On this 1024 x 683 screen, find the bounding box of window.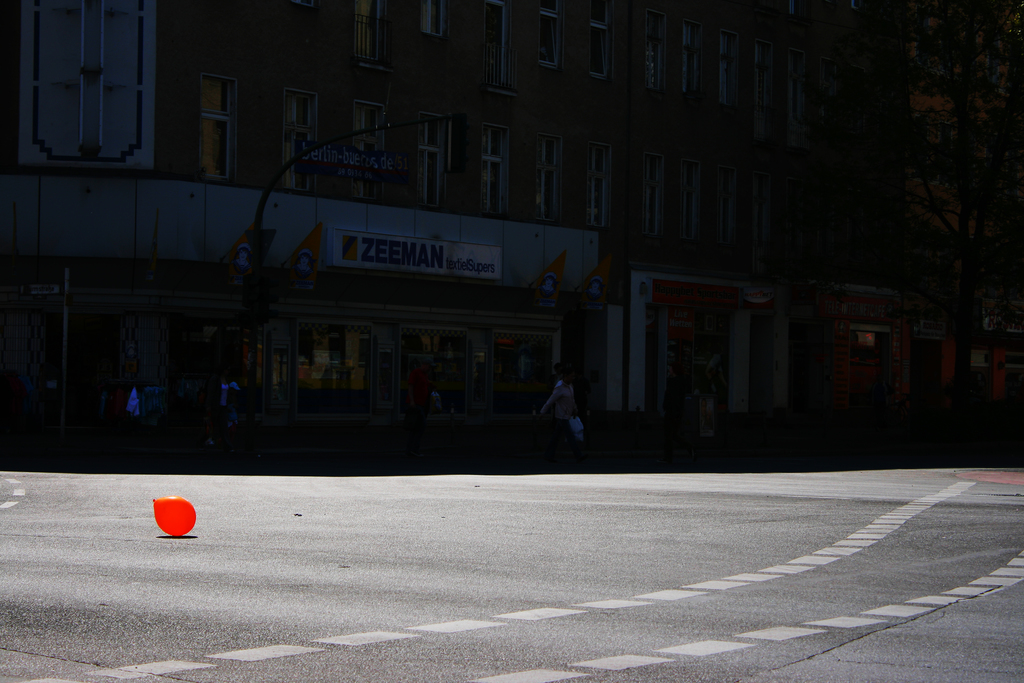
Bounding box: Rect(480, 122, 504, 210).
